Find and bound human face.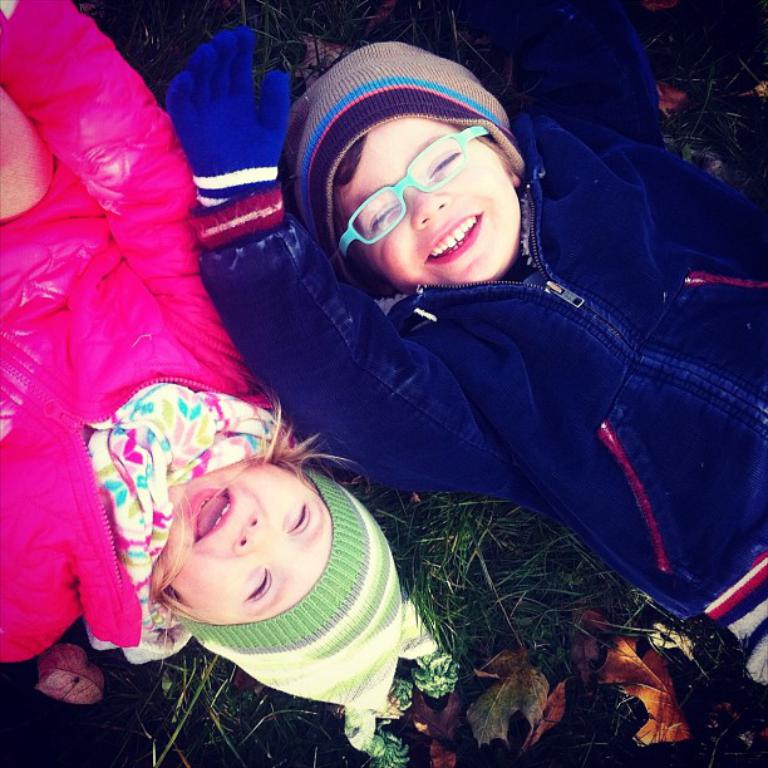
Bound: (x1=162, y1=458, x2=330, y2=622).
